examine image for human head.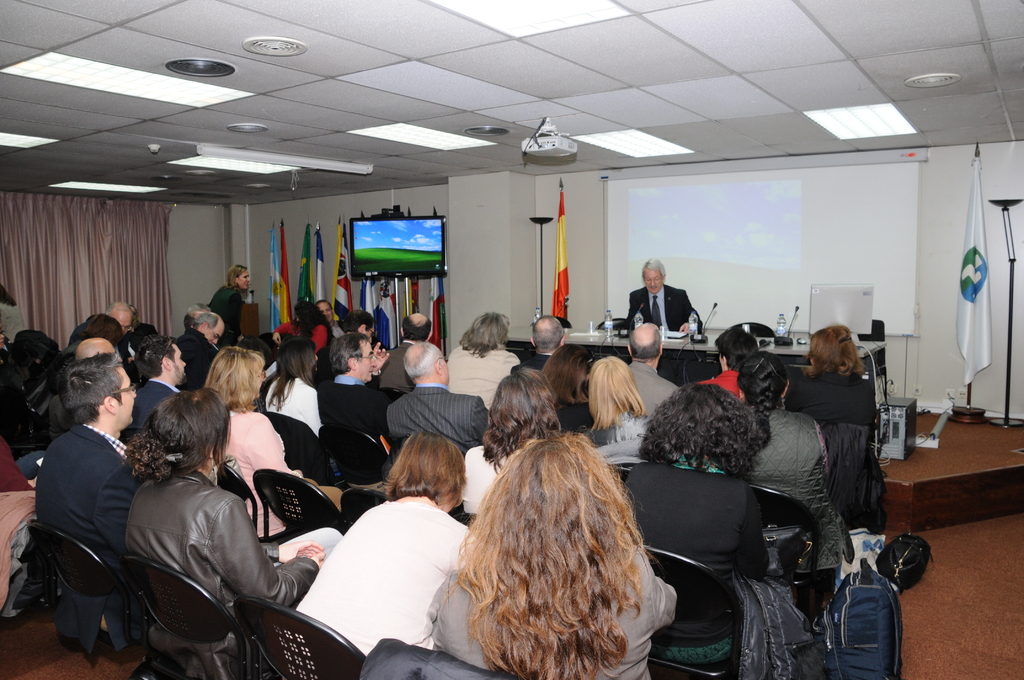
Examination result: {"left": 224, "top": 261, "right": 250, "bottom": 290}.
